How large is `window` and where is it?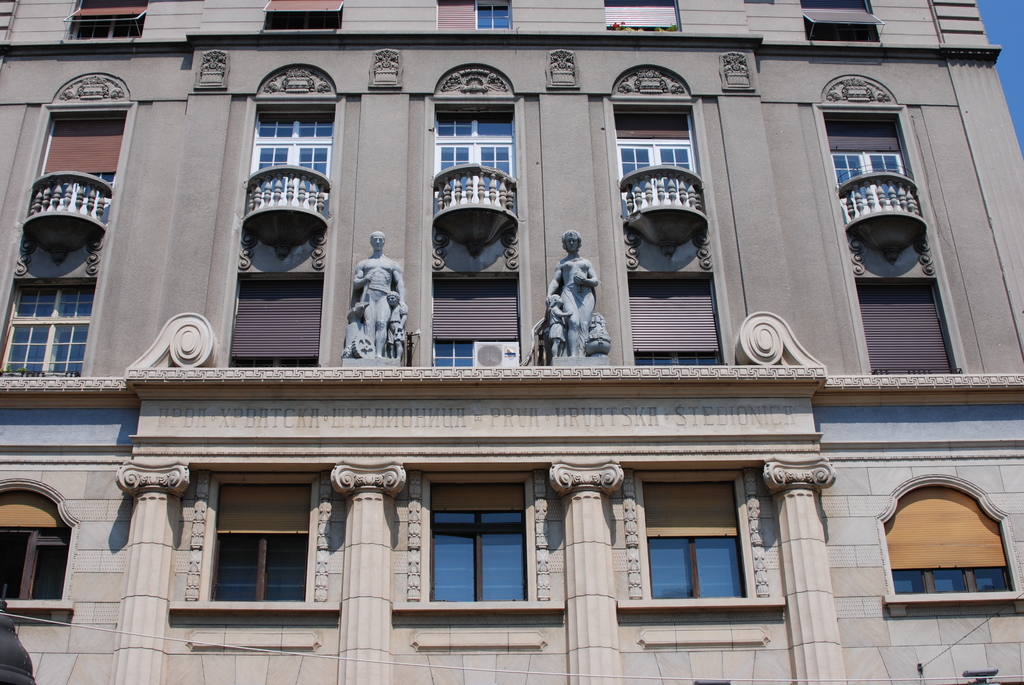
Bounding box: BBox(172, 469, 337, 624).
